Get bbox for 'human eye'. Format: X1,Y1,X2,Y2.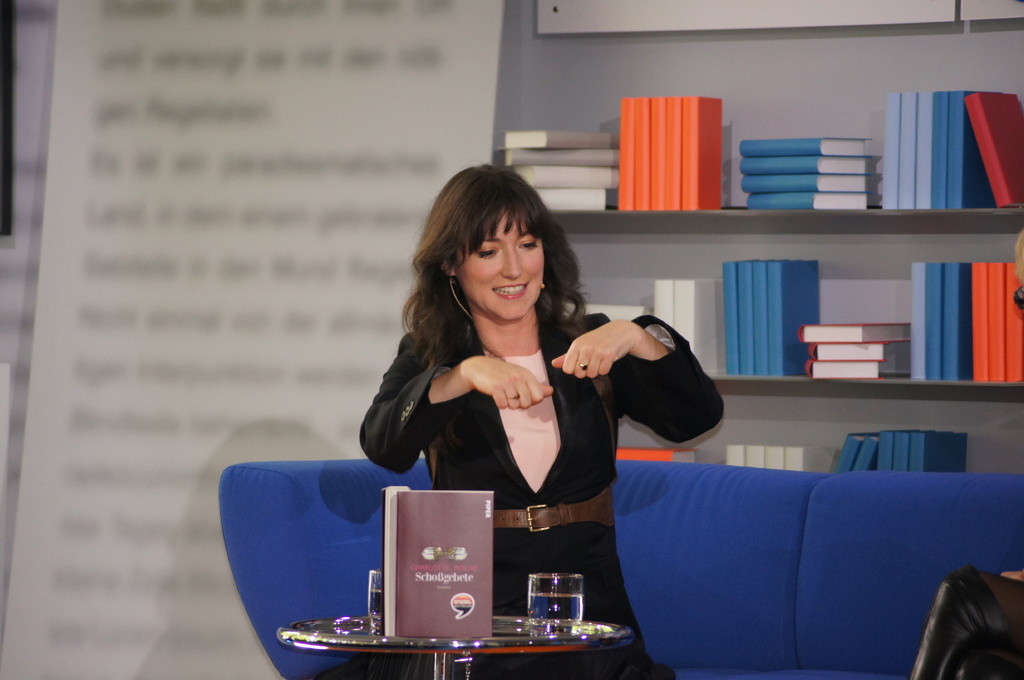
516,231,536,252.
